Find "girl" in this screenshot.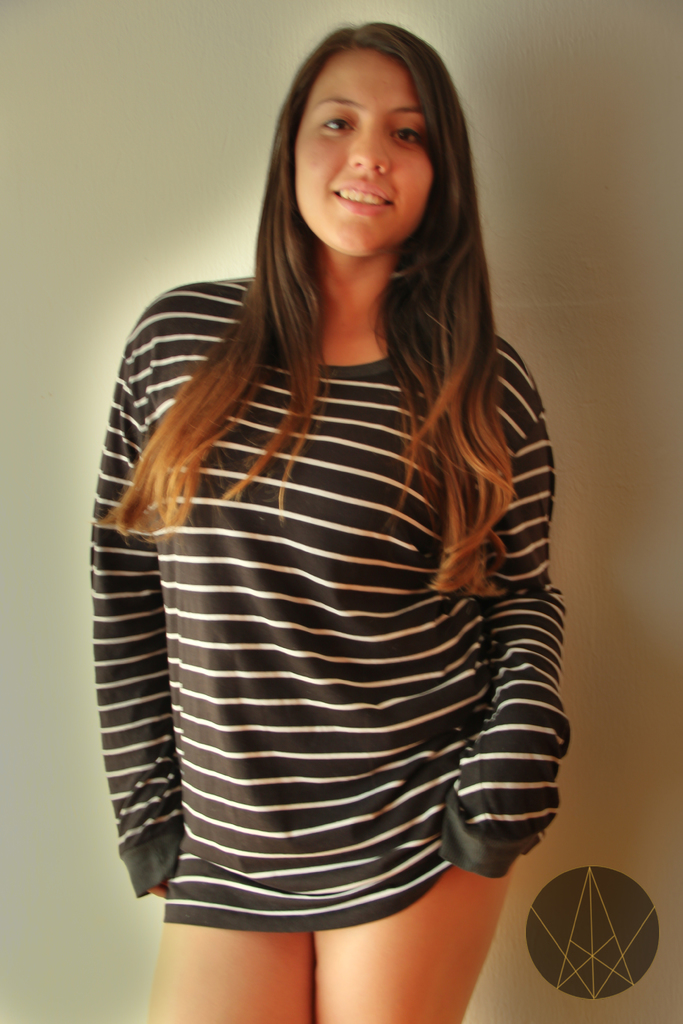
The bounding box for "girl" is [left=86, top=22, right=569, bottom=1023].
